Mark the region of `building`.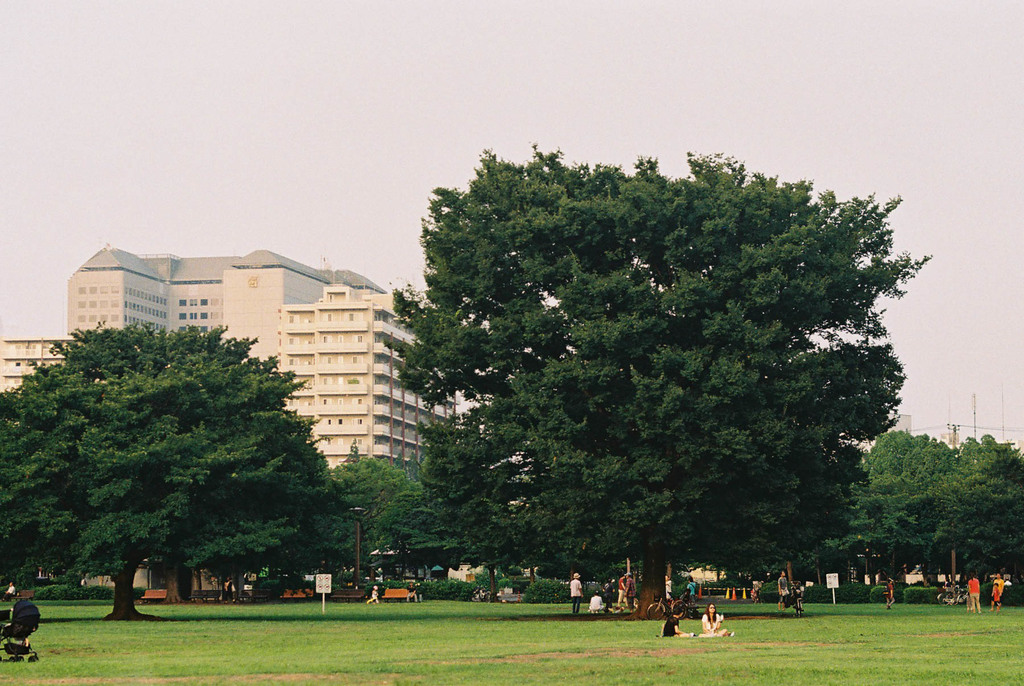
Region: <bbox>67, 240, 382, 596</bbox>.
